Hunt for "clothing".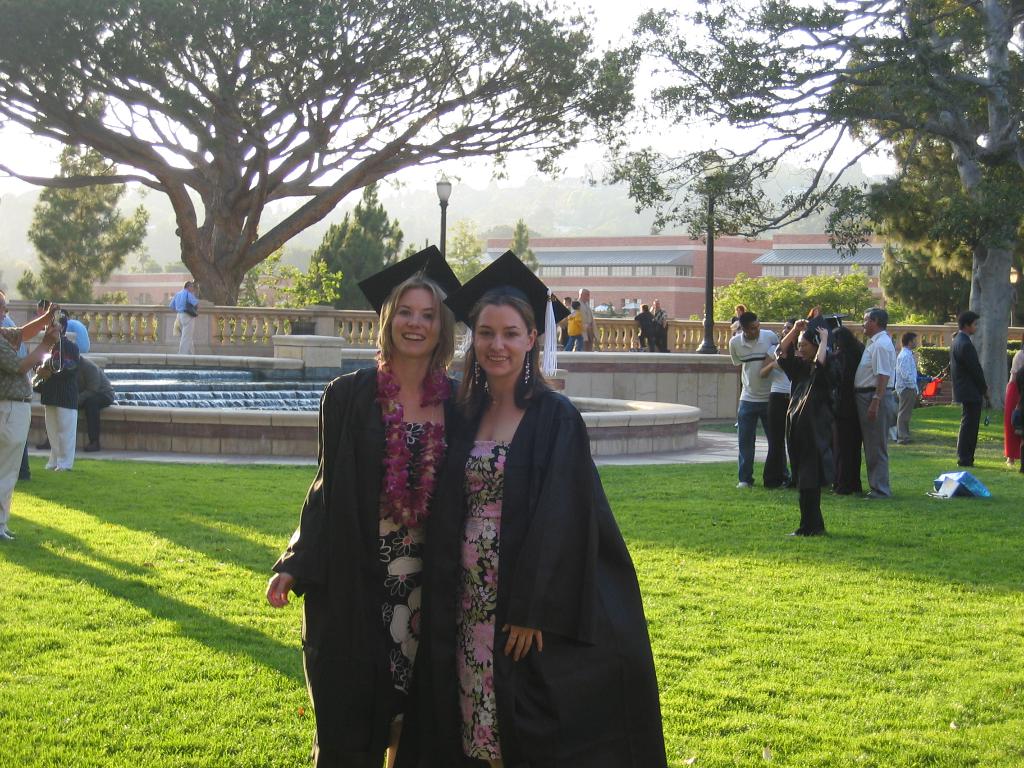
Hunted down at [945, 326, 989, 466].
